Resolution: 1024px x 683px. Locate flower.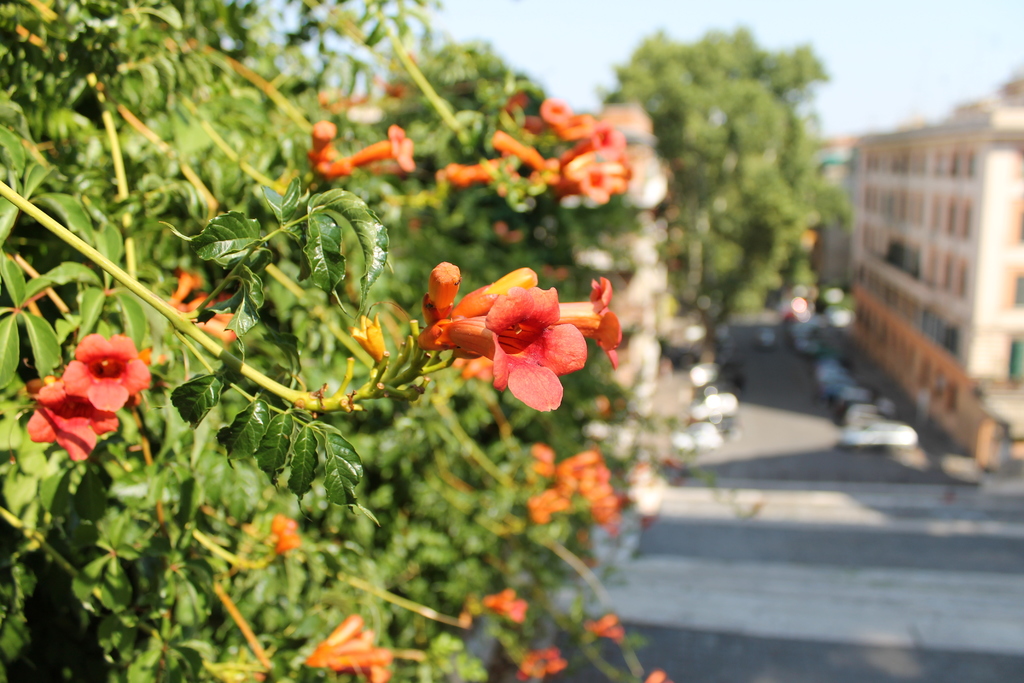
[551, 147, 631, 207].
